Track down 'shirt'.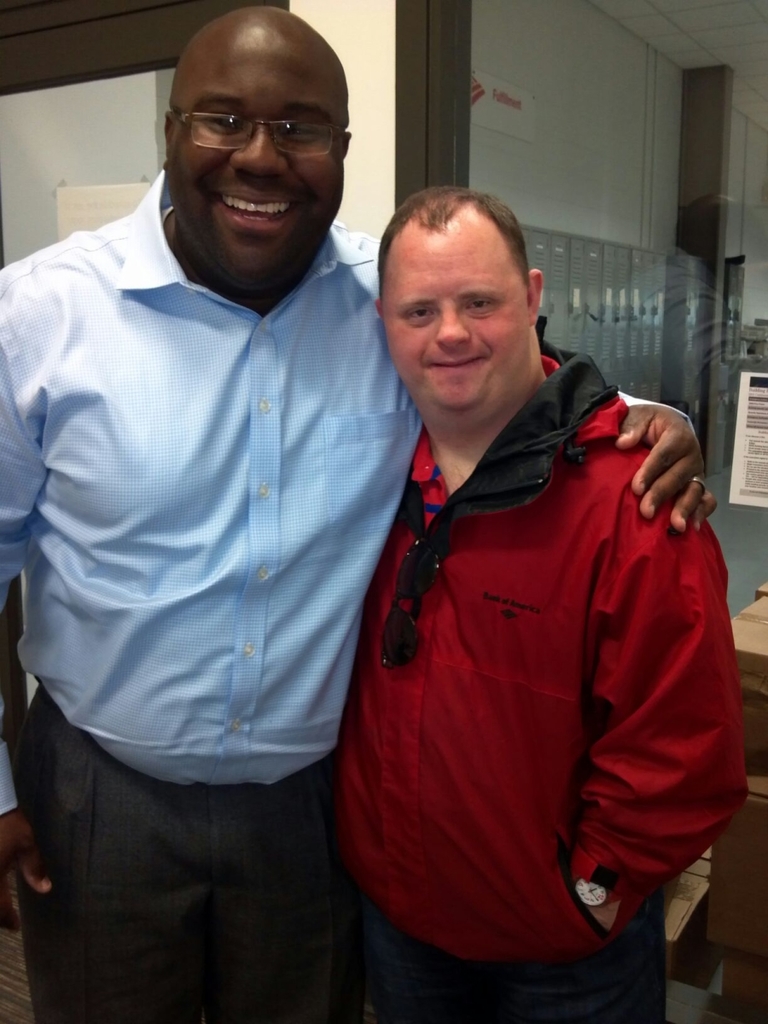
Tracked to 329, 339, 753, 967.
